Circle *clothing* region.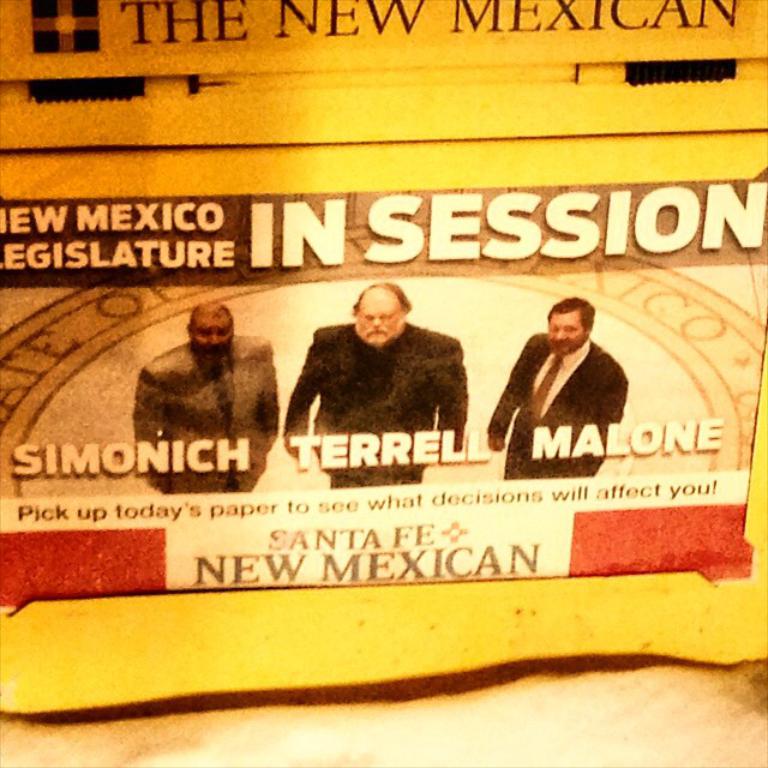
Region: Rect(282, 304, 472, 499).
